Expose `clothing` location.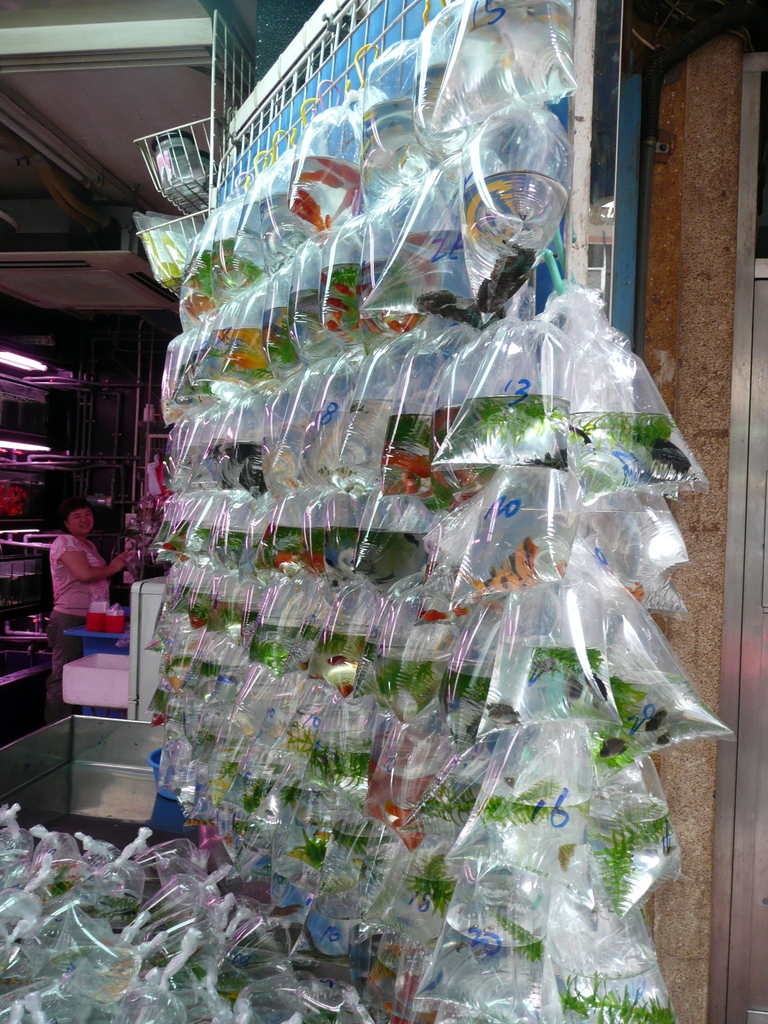
Exposed at region(46, 531, 111, 711).
